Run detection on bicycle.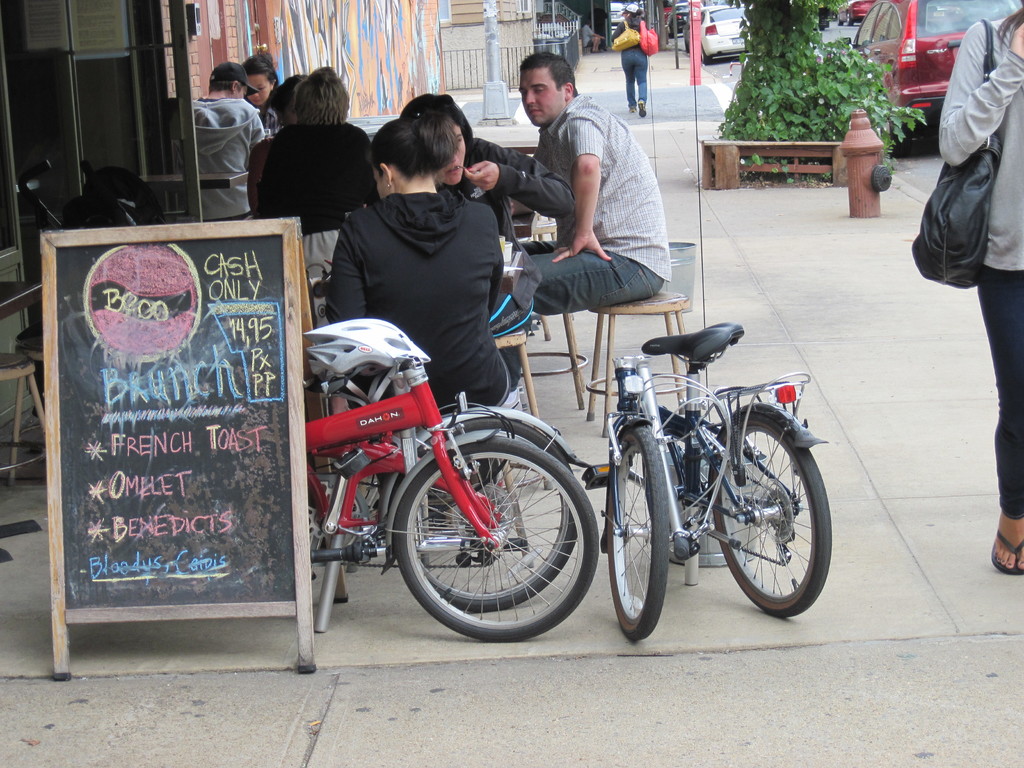
Result: x1=296, y1=331, x2=609, y2=648.
